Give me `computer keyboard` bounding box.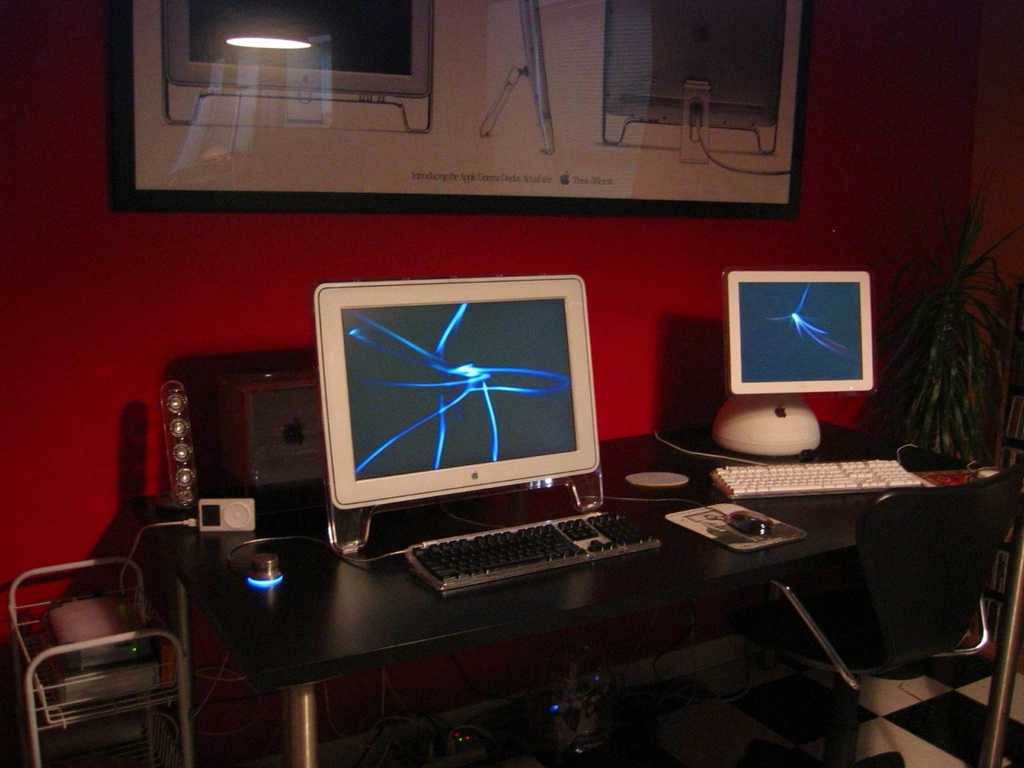
x1=646, y1=426, x2=933, y2=503.
